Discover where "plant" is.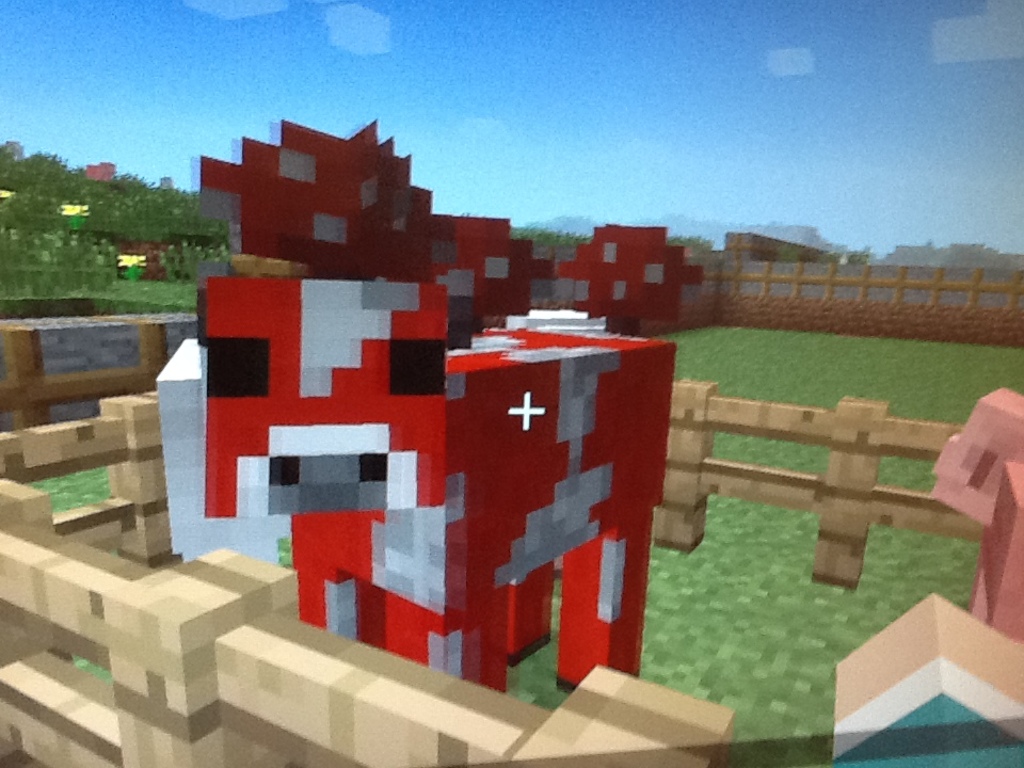
Discovered at rect(875, 453, 934, 493).
